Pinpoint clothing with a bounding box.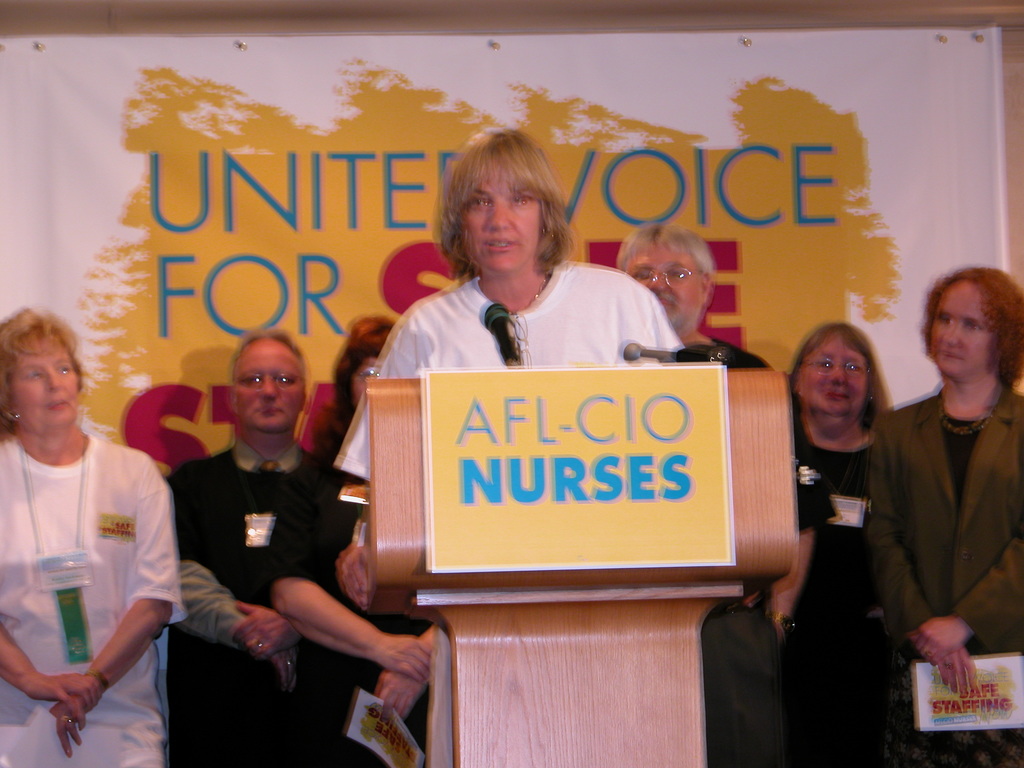
x1=330, y1=257, x2=687, y2=483.
